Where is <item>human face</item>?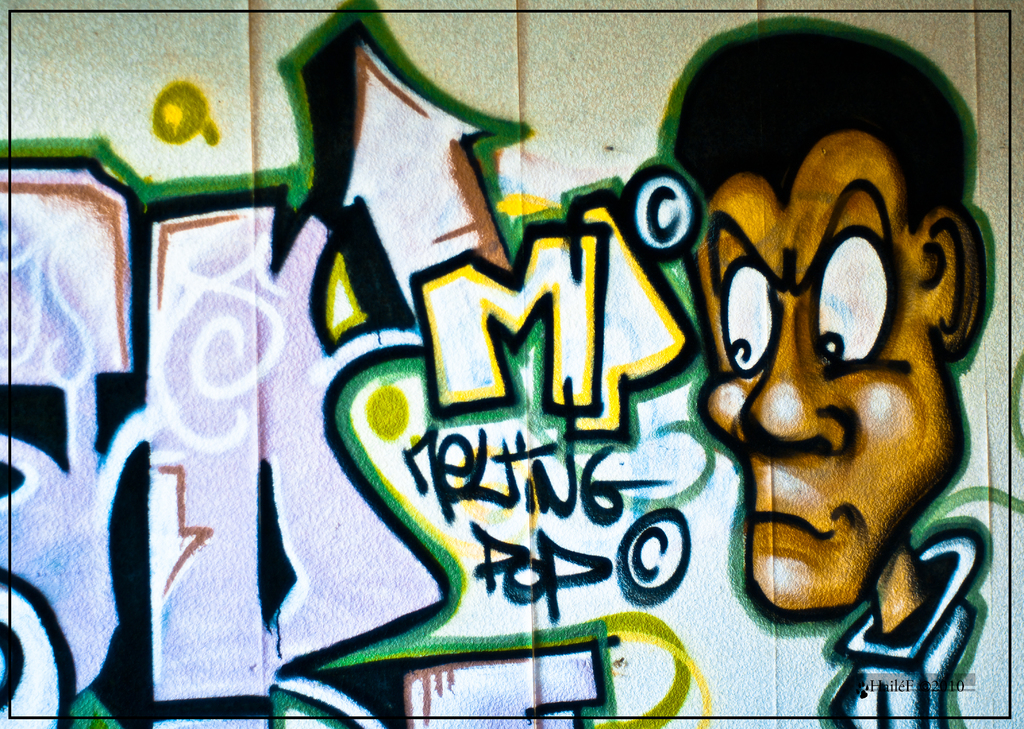
702,139,953,634.
